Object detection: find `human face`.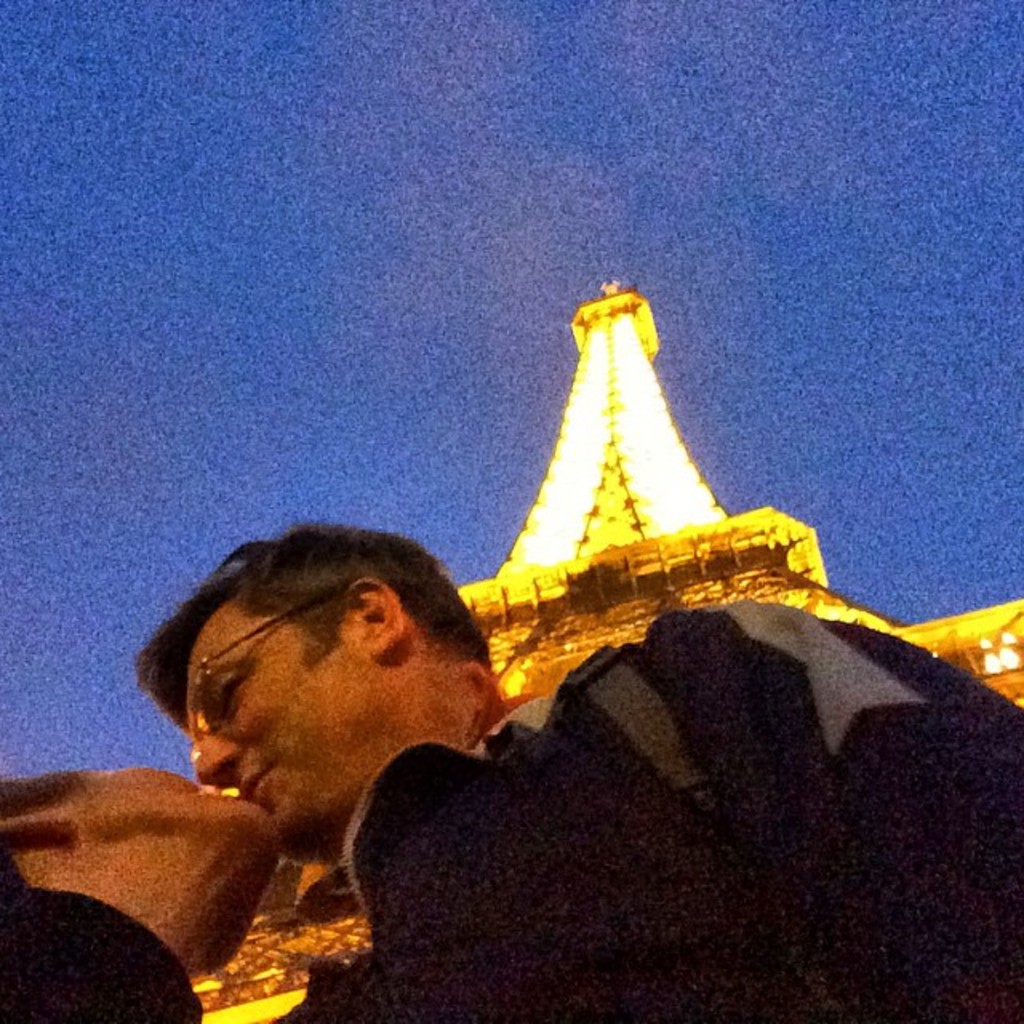
(x1=48, y1=762, x2=272, y2=814).
